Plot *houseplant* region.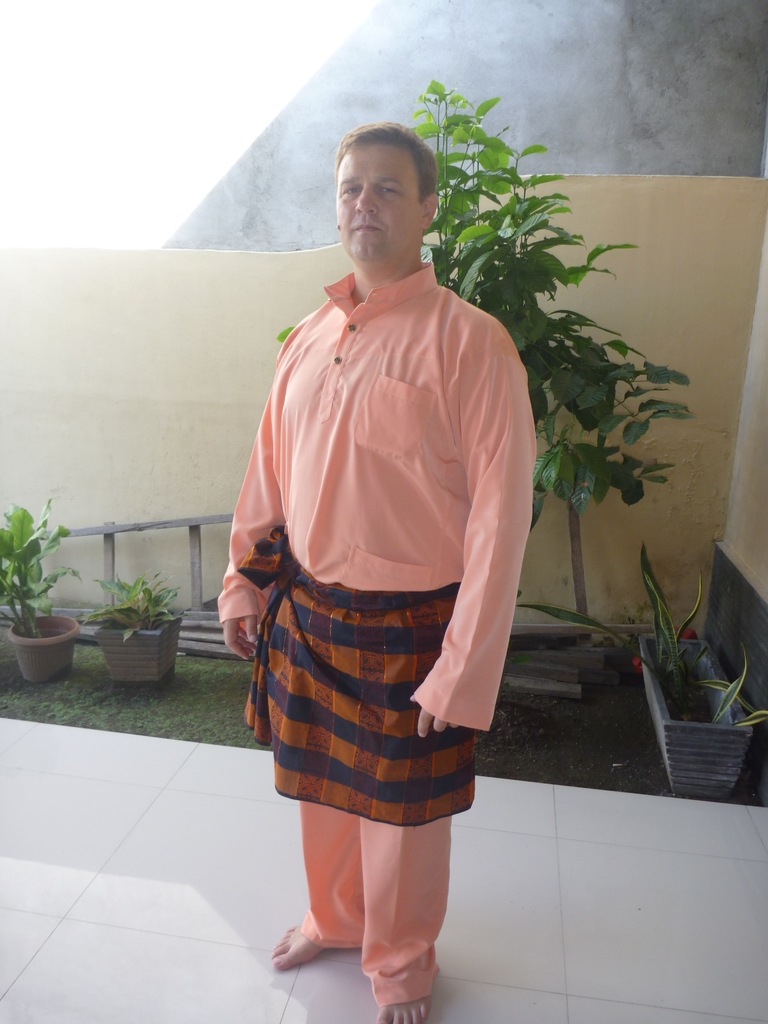
Plotted at bbox(78, 568, 190, 685).
